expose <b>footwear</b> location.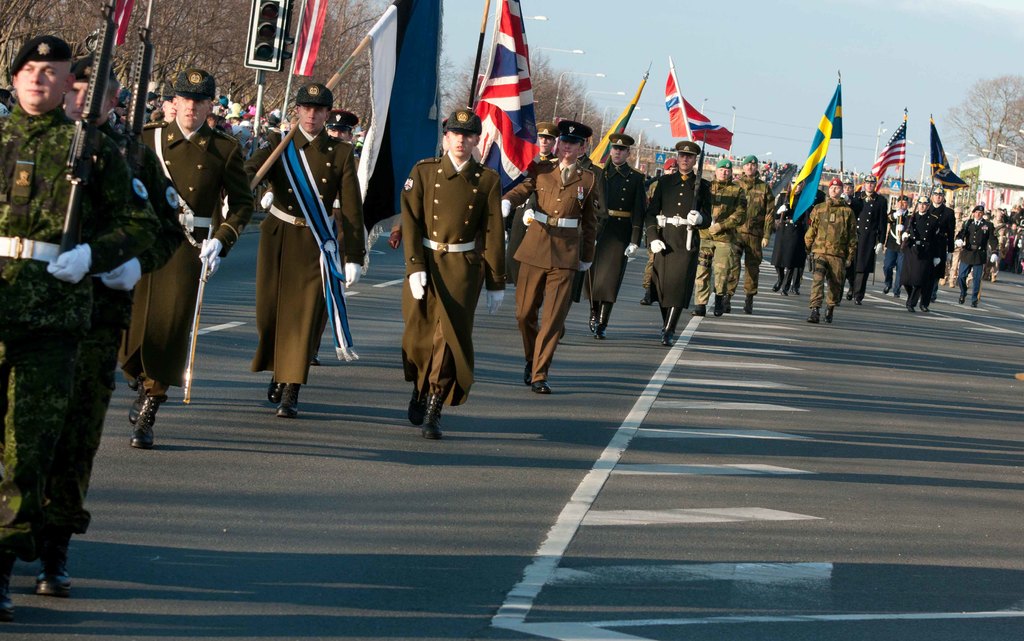
Exposed at 959, 287, 967, 305.
